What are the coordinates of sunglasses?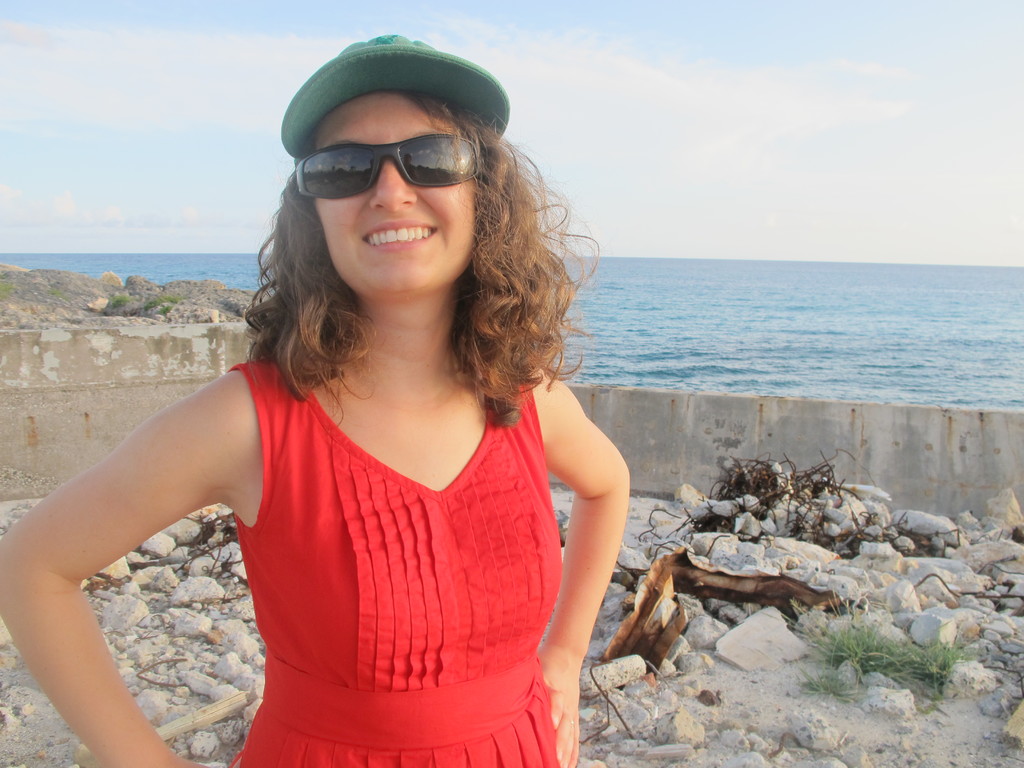
[x1=294, y1=134, x2=490, y2=201].
